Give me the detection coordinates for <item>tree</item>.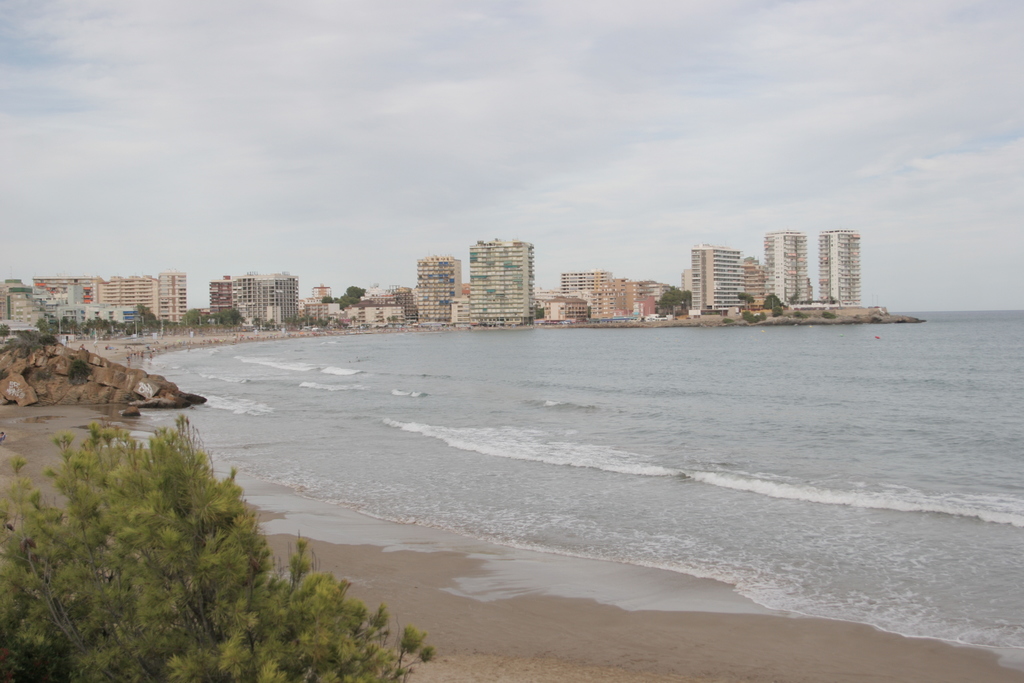
Rect(735, 290, 755, 307).
